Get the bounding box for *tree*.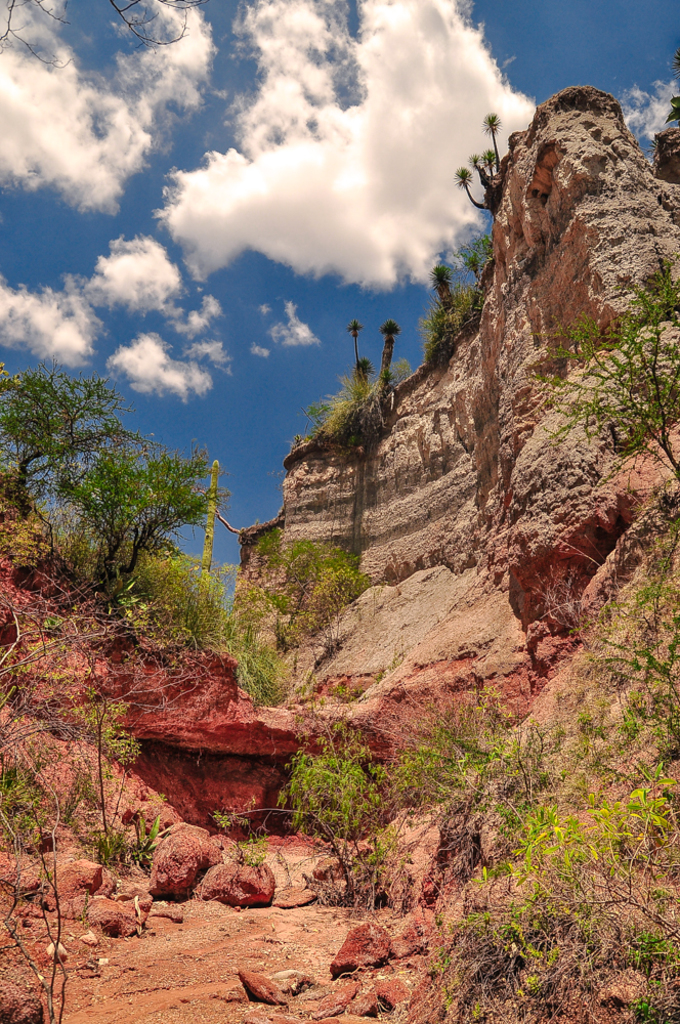
left=519, top=278, right=679, bottom=493.
